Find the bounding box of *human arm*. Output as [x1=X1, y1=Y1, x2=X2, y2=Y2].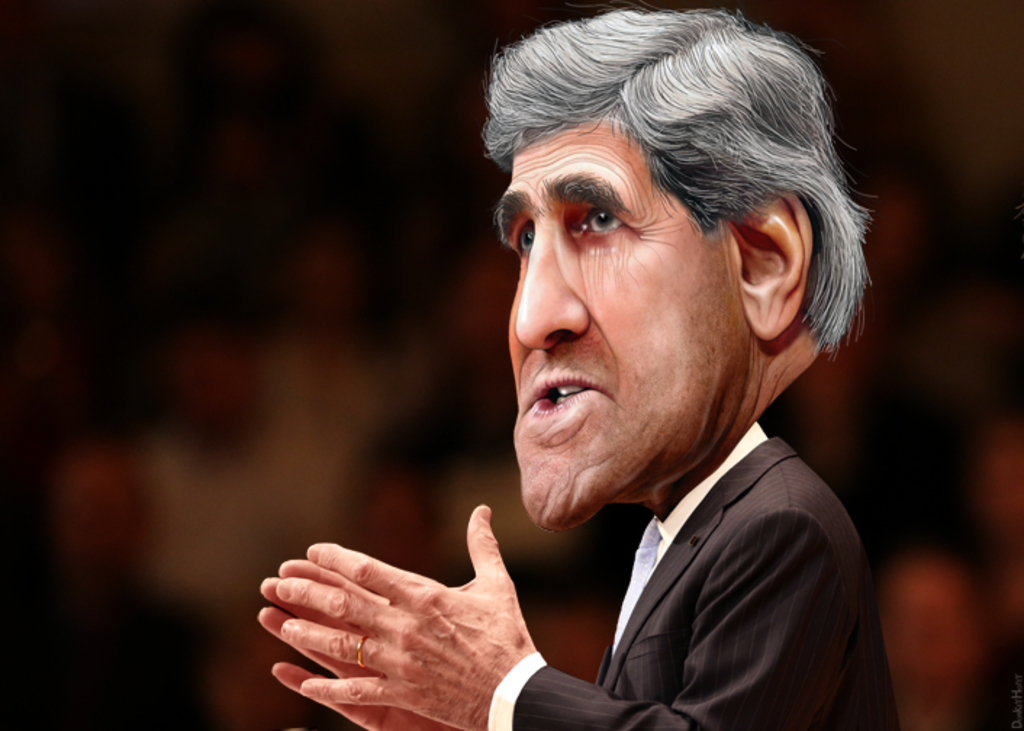
[x1=274, y1=506, x2=840, y2=730].
